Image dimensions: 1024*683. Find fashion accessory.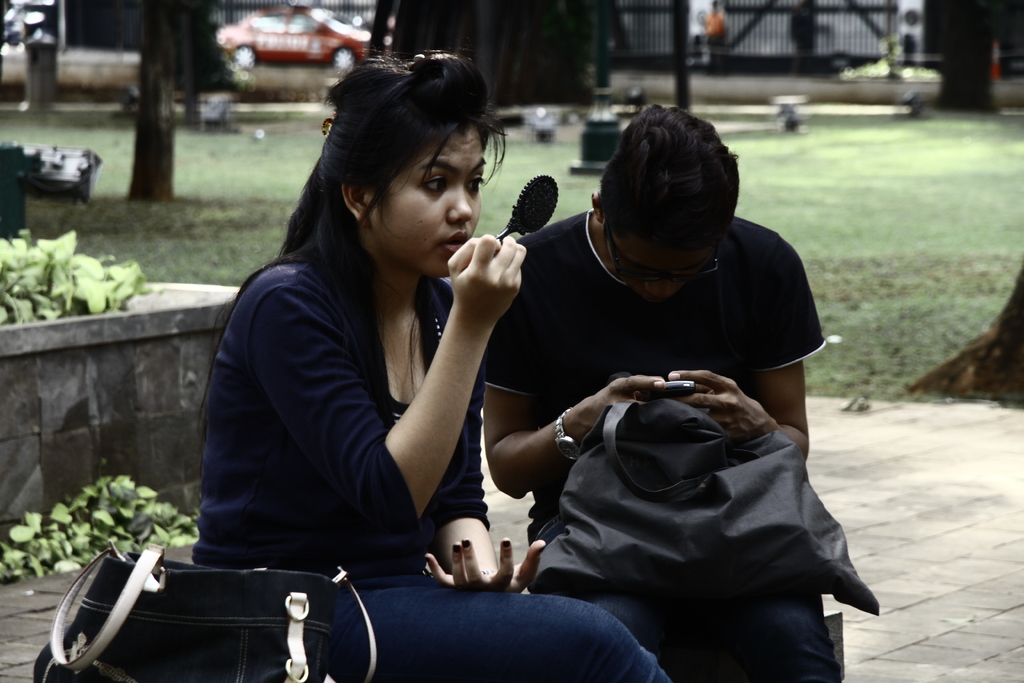
[319, 110, 332, 138].
